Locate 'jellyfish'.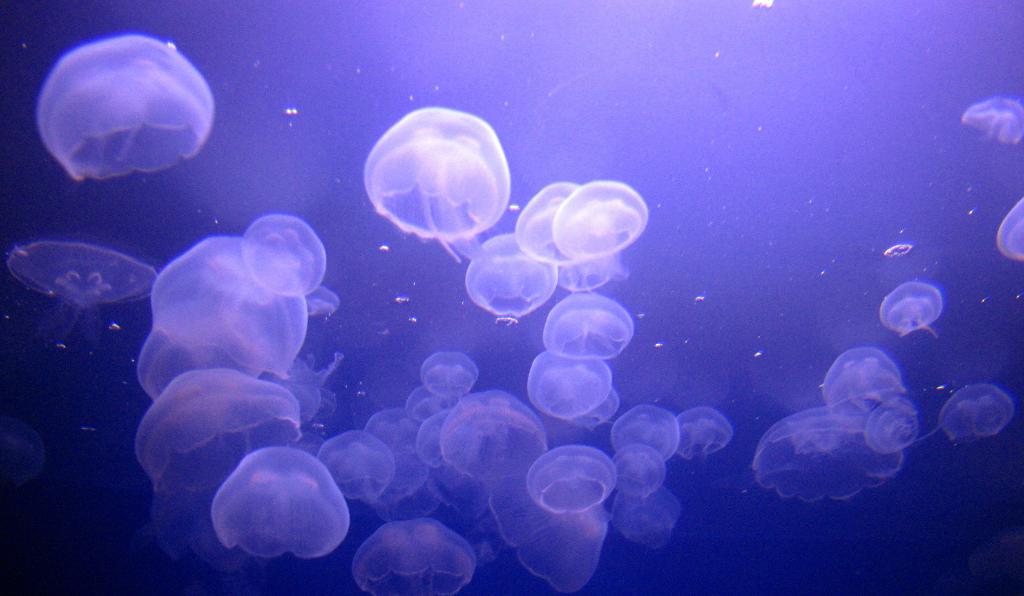
Bounding box: bbox=[863, 400, 927, 456].
